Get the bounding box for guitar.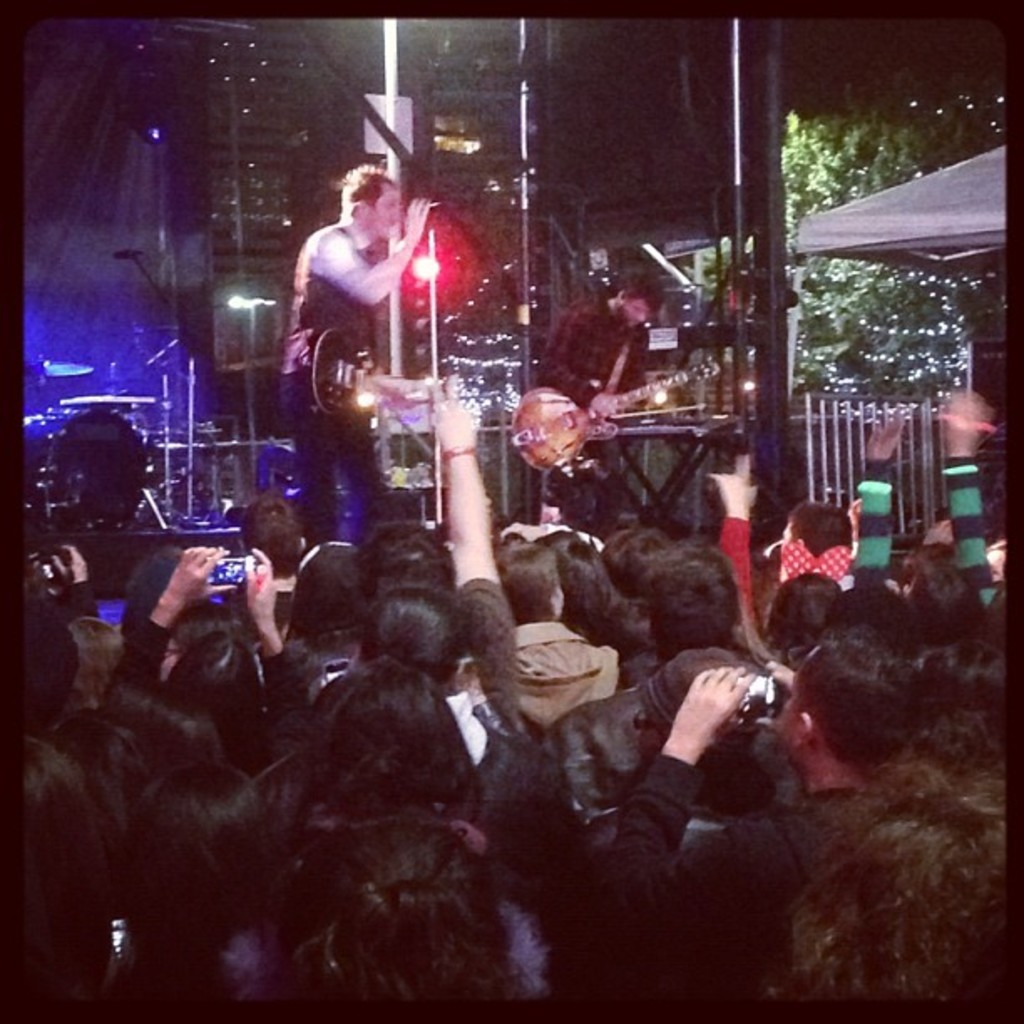
<region>519, 356, 724, 475</region>.
